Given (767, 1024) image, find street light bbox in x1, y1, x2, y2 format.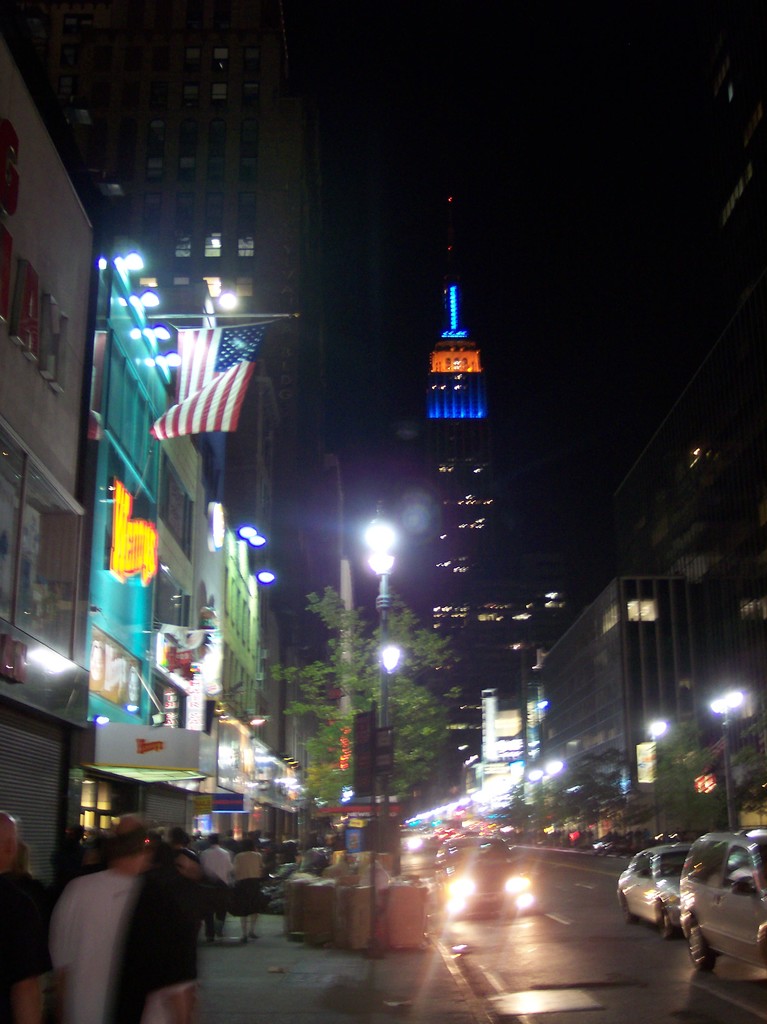
362, 519, 401, 652.
